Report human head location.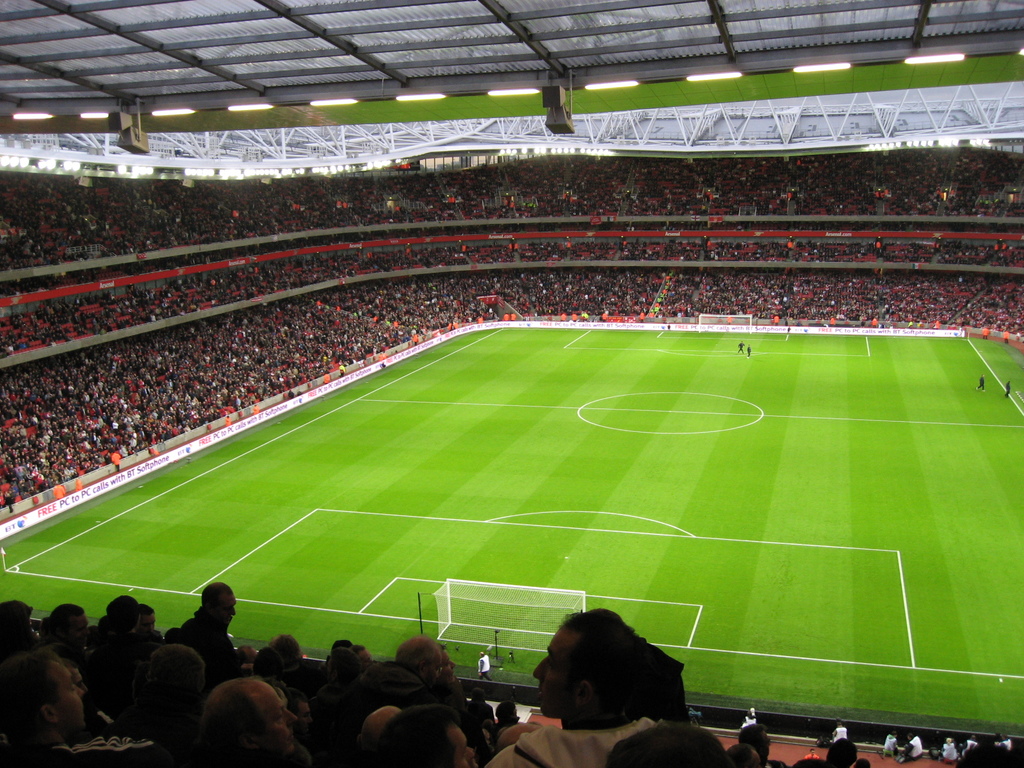
Report: <bbox>945, 737, 957, 744</bbox>.
